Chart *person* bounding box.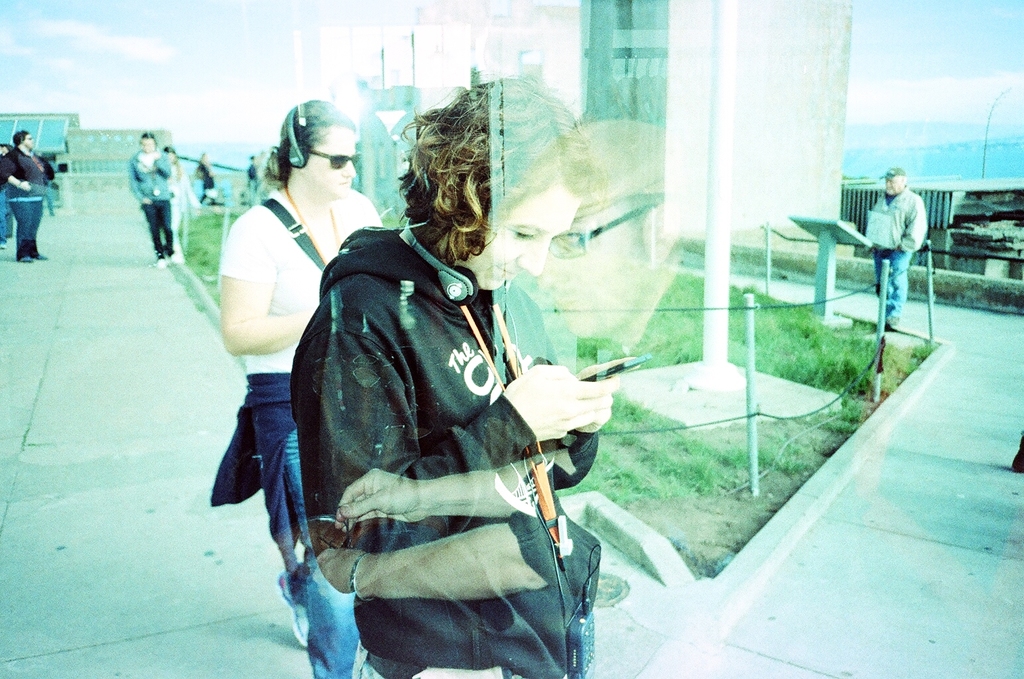
Charted: x1=0 y1=126 x2=56 y2=260.
